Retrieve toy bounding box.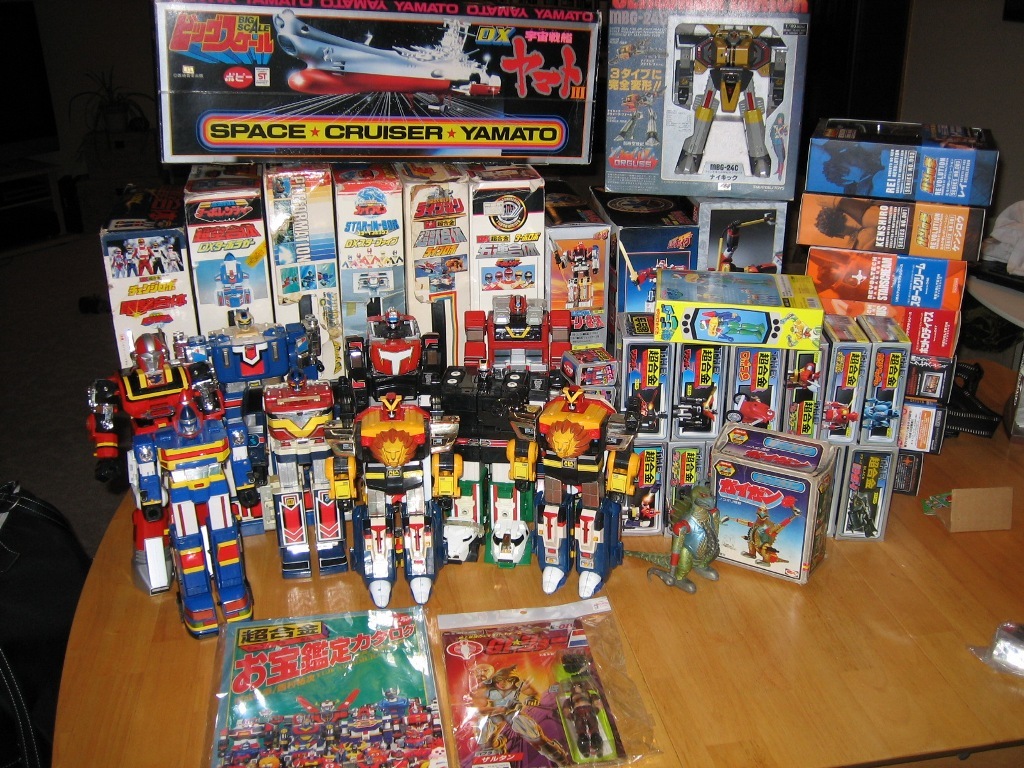
Bounding box: [454,647,586,767].
